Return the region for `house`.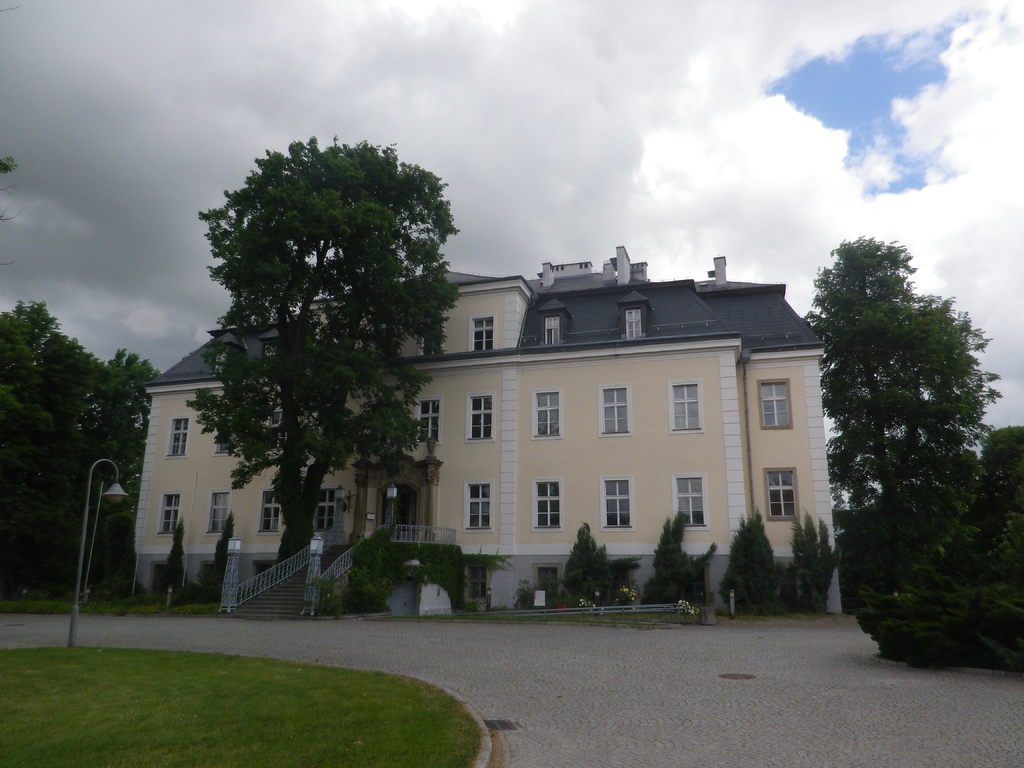
detection(148, 268, 838, 609).
